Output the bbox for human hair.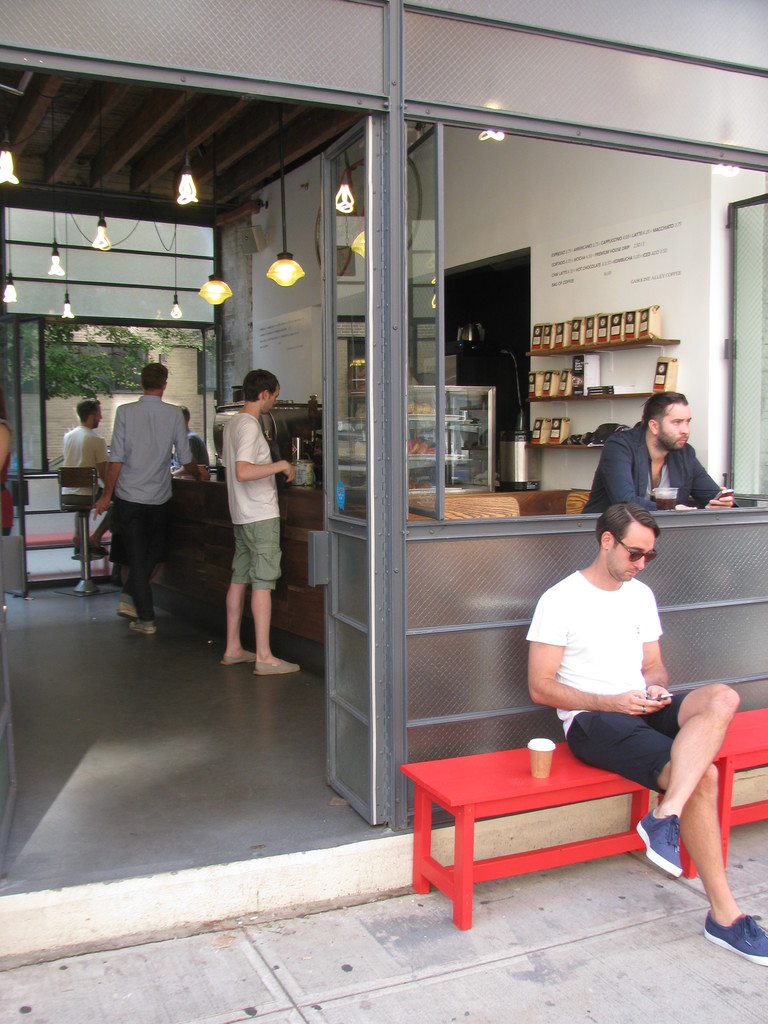
[x1=641, y1=390, x2=688, y2=432].
